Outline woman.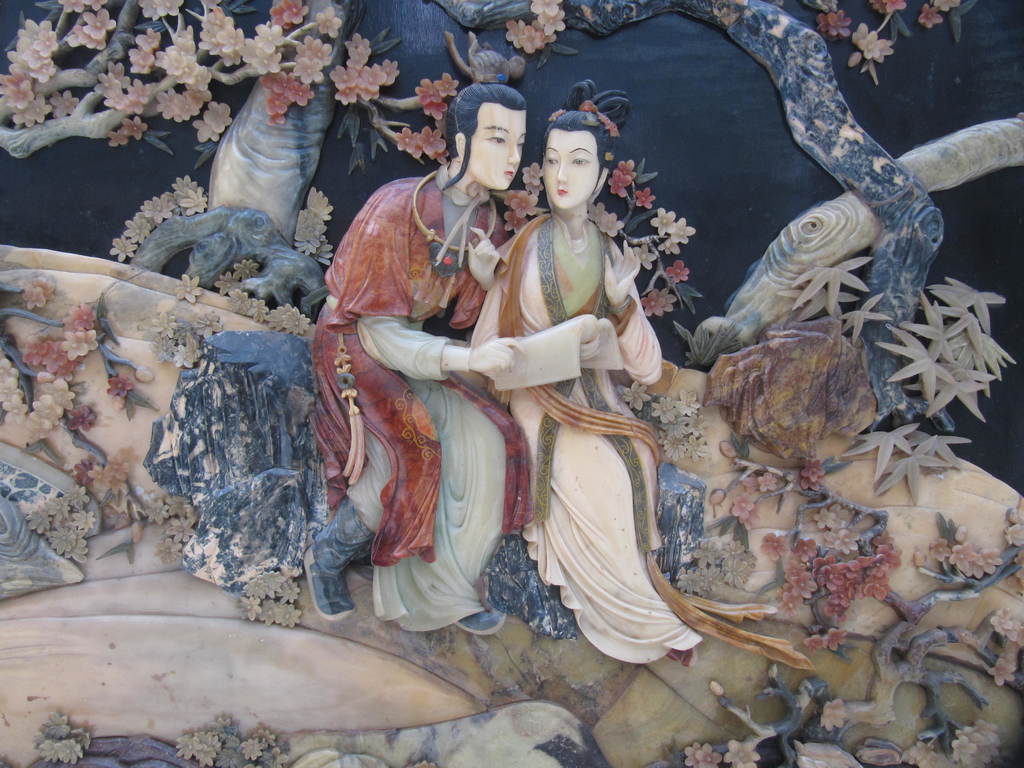
Outline: detection(339, 101, 708, 671).
